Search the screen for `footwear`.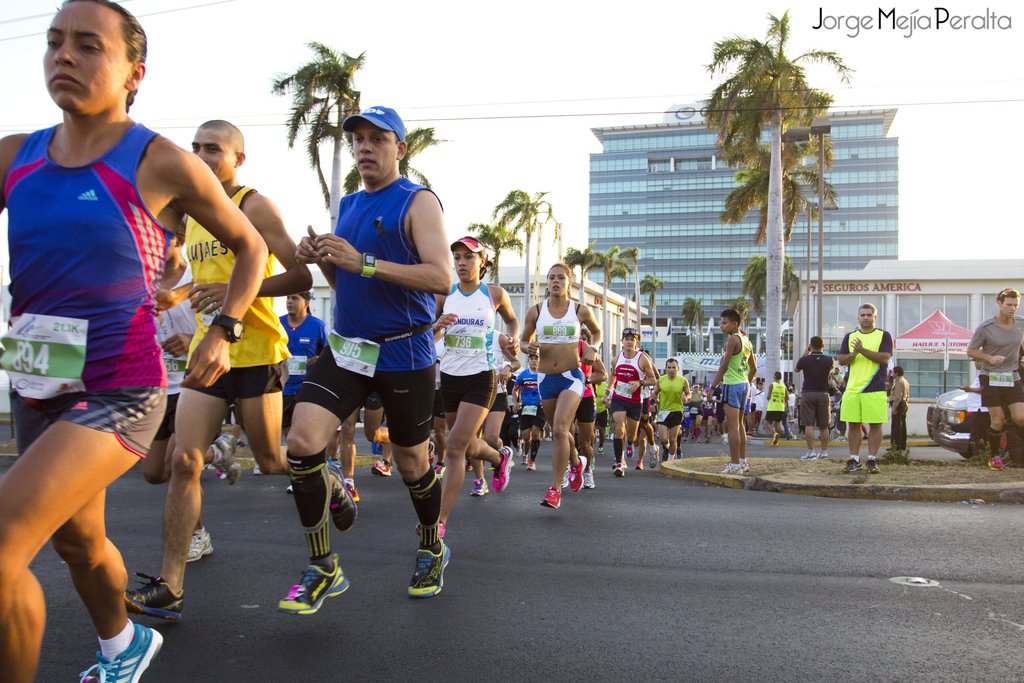
Found at bbox=[596, 437, 598, 443].
